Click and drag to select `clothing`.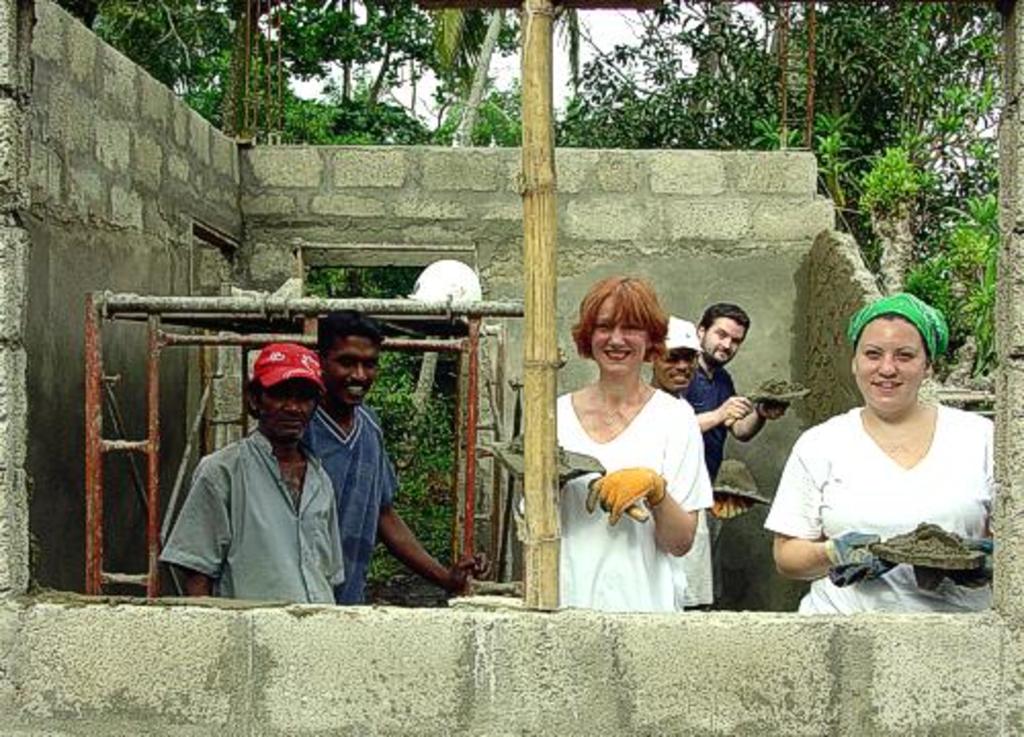
Selection: select_region(162, 426, 344, 604).
